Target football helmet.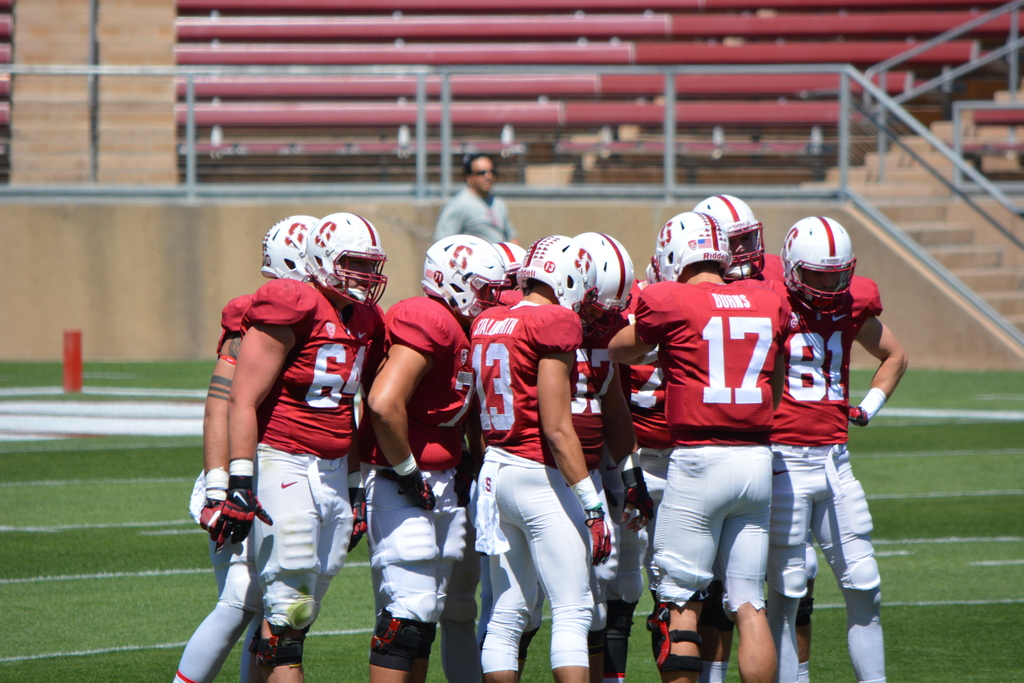
Target region: 779,213,863,316.
